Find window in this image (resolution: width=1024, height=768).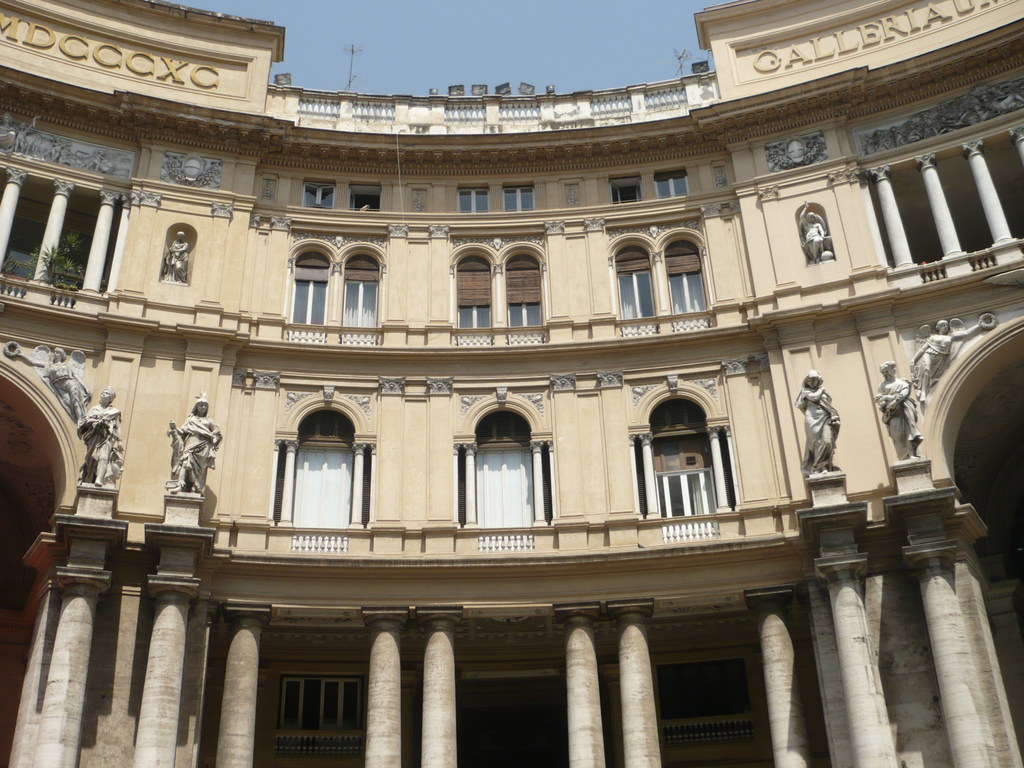
BBox(605, 205, 721, 340).
